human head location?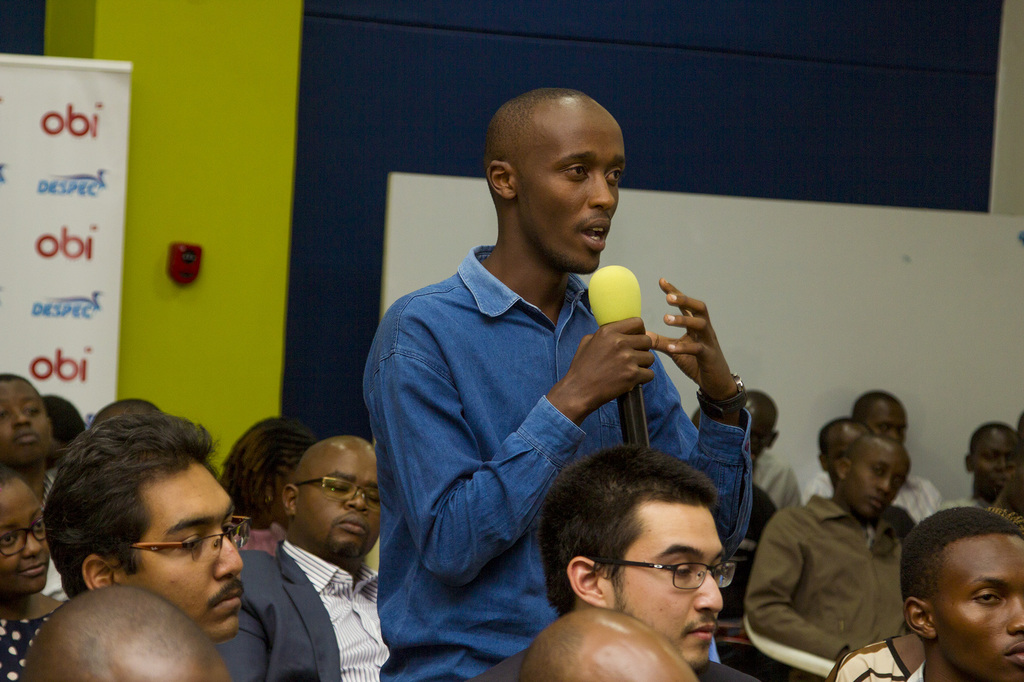
[left=39, top=393, right=84, bottom=472]
